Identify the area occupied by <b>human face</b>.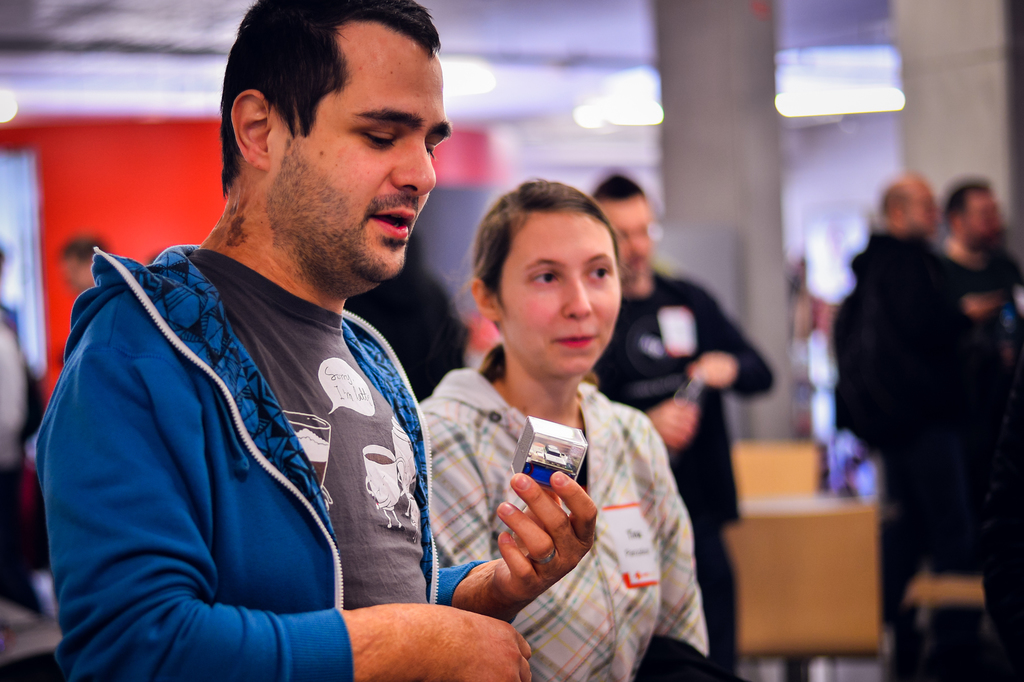
Area: (left=963, top=191, right=1007, bottom=251).
